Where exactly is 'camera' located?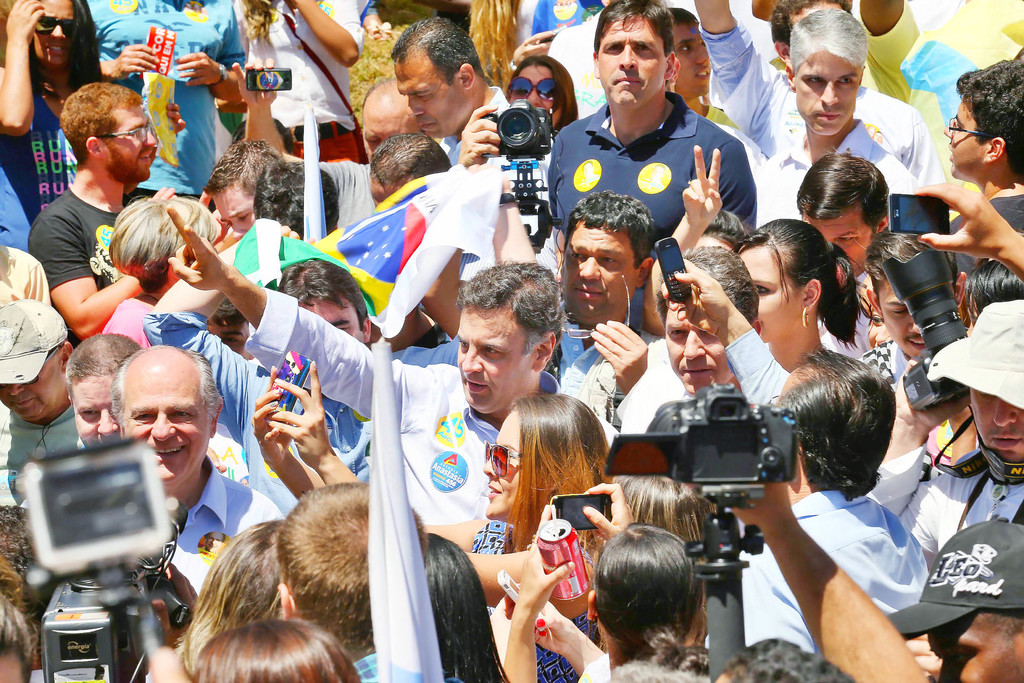
Its bounding box is locate(475, 97, 550, 152).
